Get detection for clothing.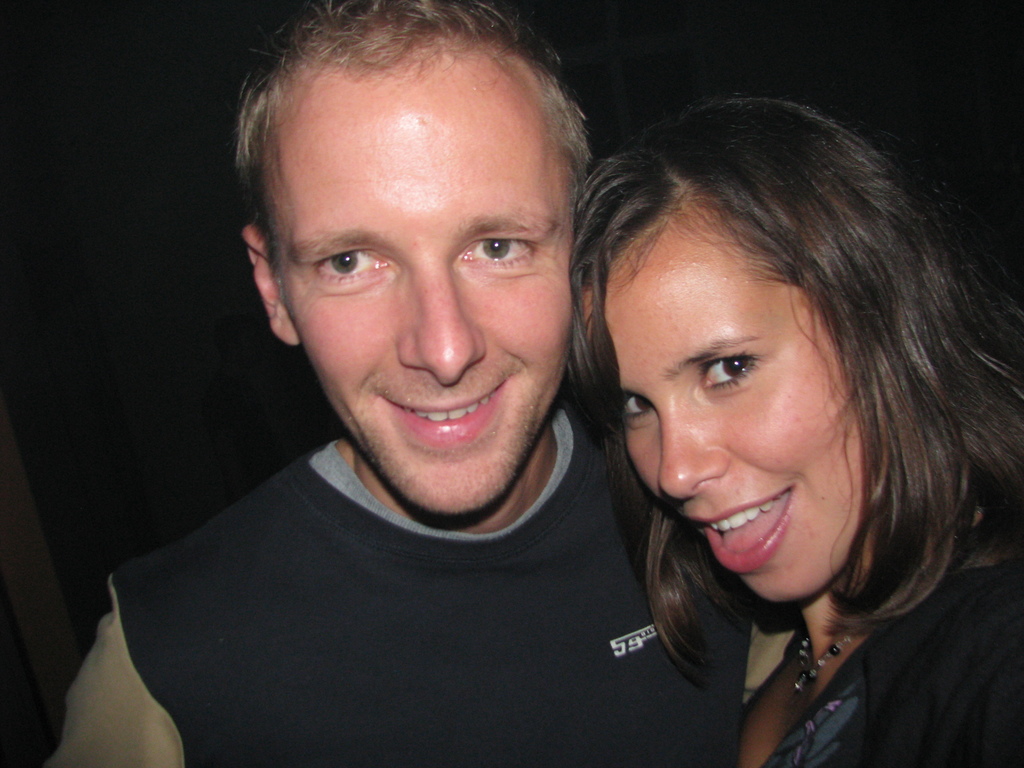
Detection: box(46, 404, 799, 767).
